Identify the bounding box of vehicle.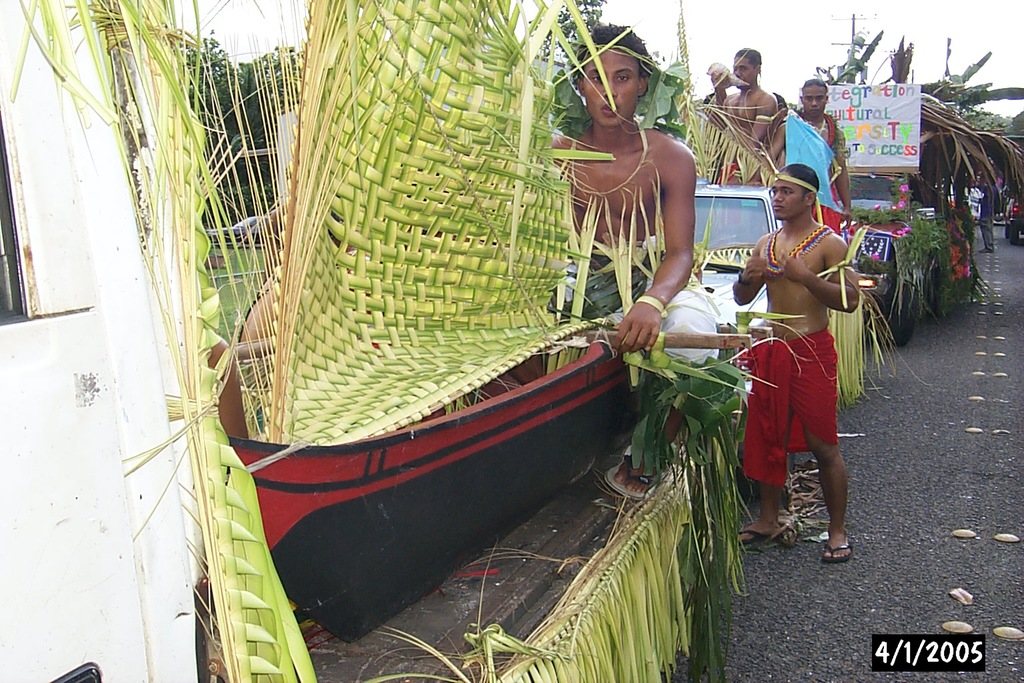
Rect(0, 0, 740, 682).
